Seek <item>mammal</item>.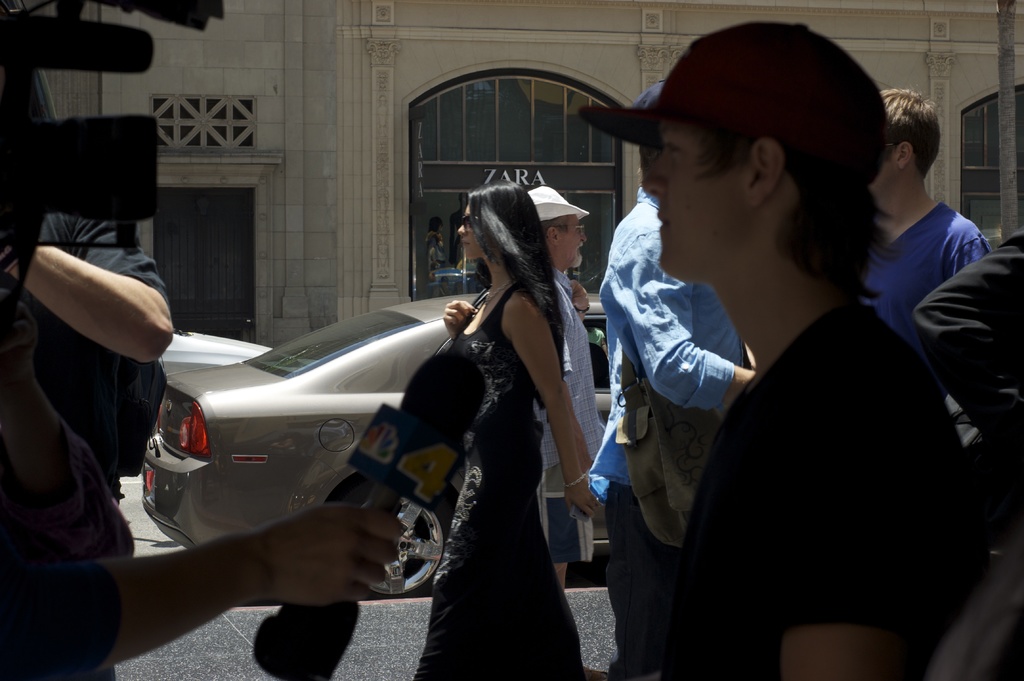
{"x1": 439, "y1": 184, "x2": 598, "y2": 680}.
